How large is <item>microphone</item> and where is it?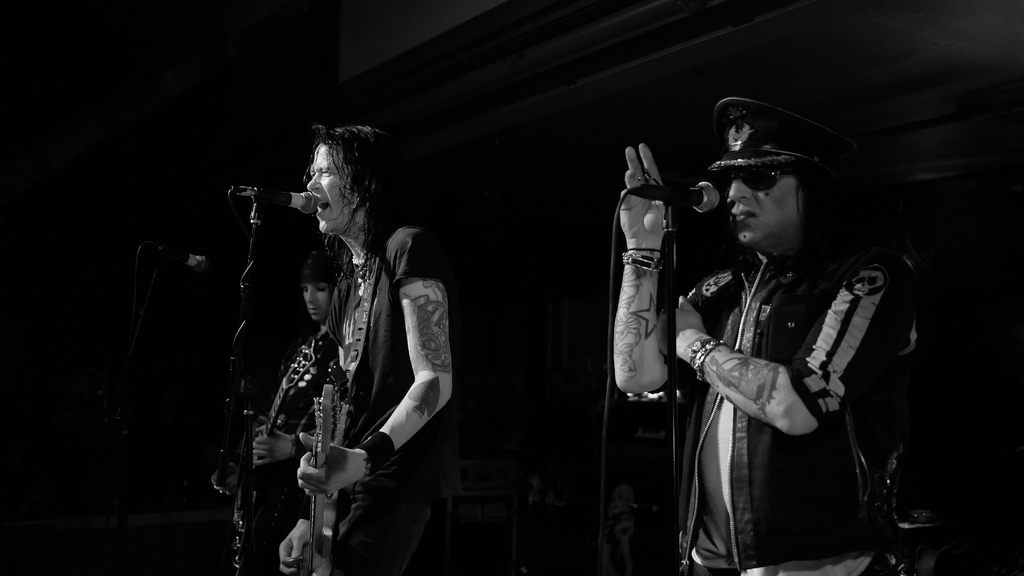
Bounding box: [x1=618, y1=172, x2=728, y2=220].
